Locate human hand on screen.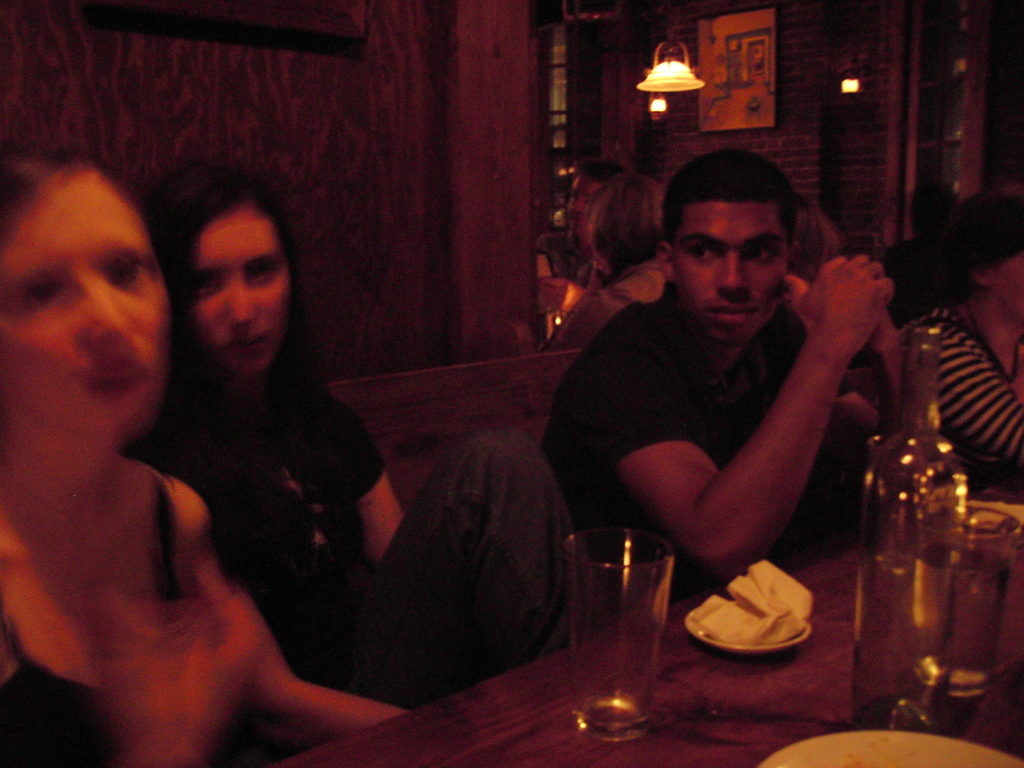
On screen at 811:250:910:359.
